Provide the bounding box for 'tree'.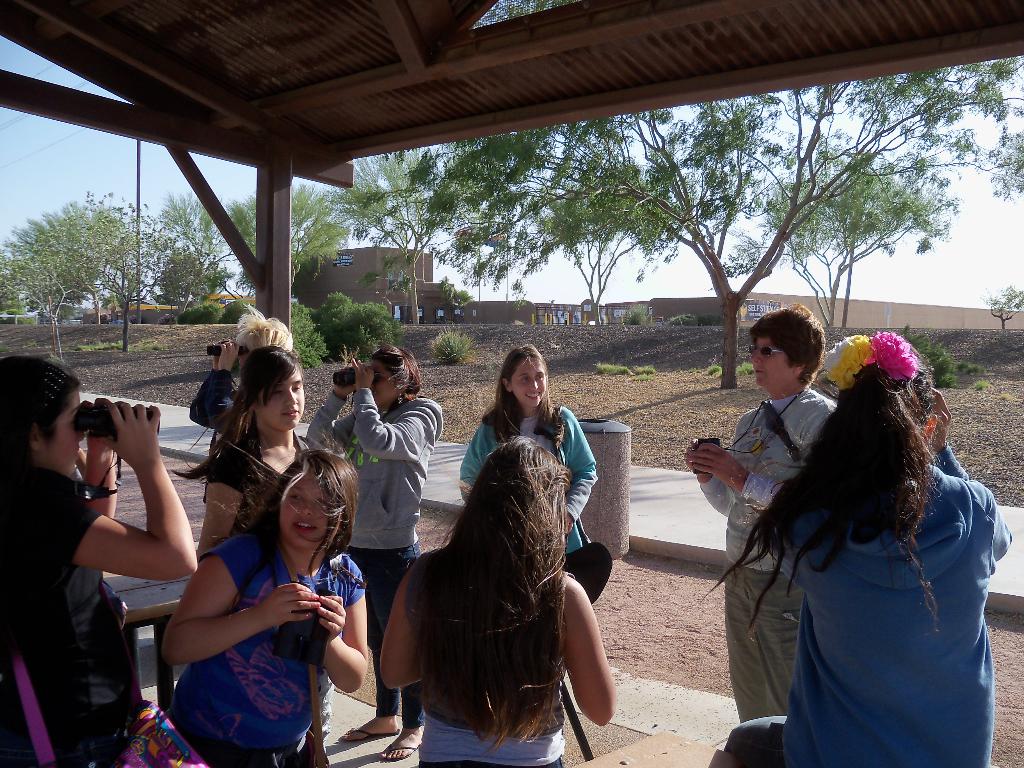
locate(161, 246, 239, 320).
